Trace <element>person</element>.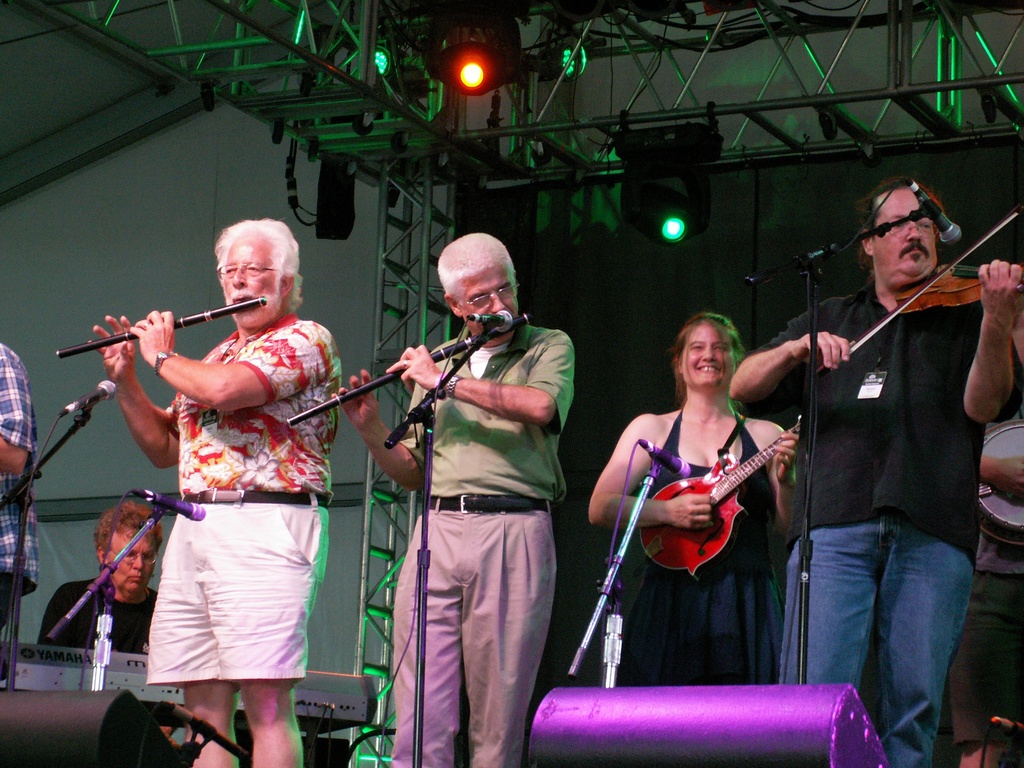
Traced to [left=100, top=219, right=341, bottom=758].
